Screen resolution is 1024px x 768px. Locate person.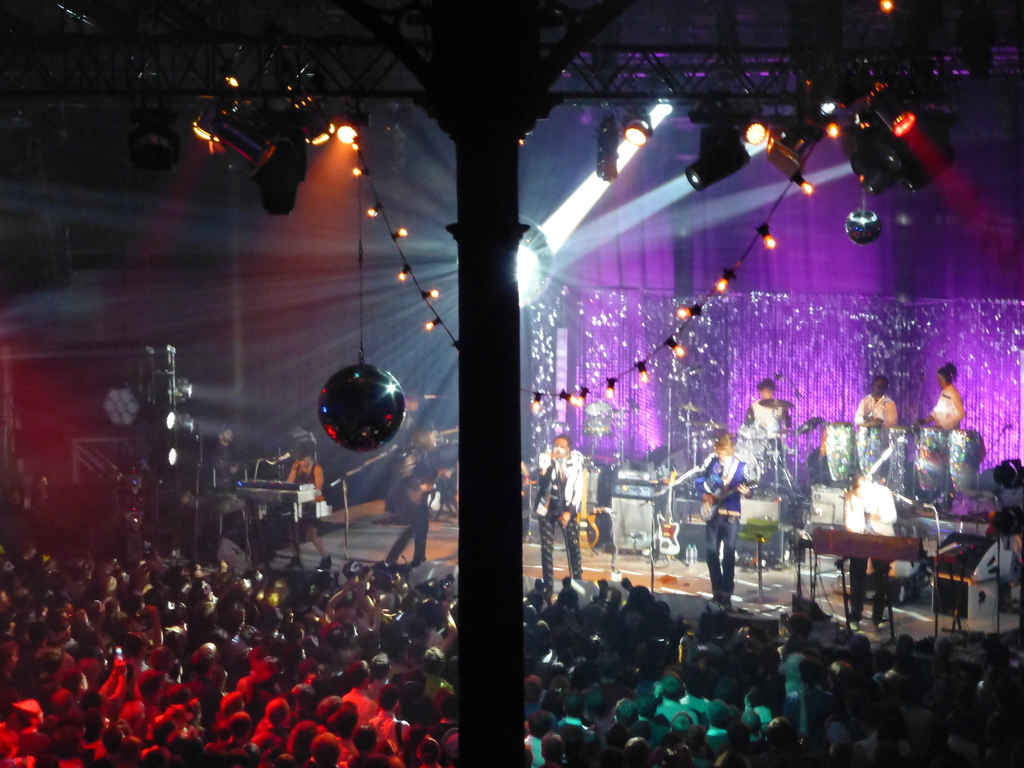
(852, 375, 895, 483).
